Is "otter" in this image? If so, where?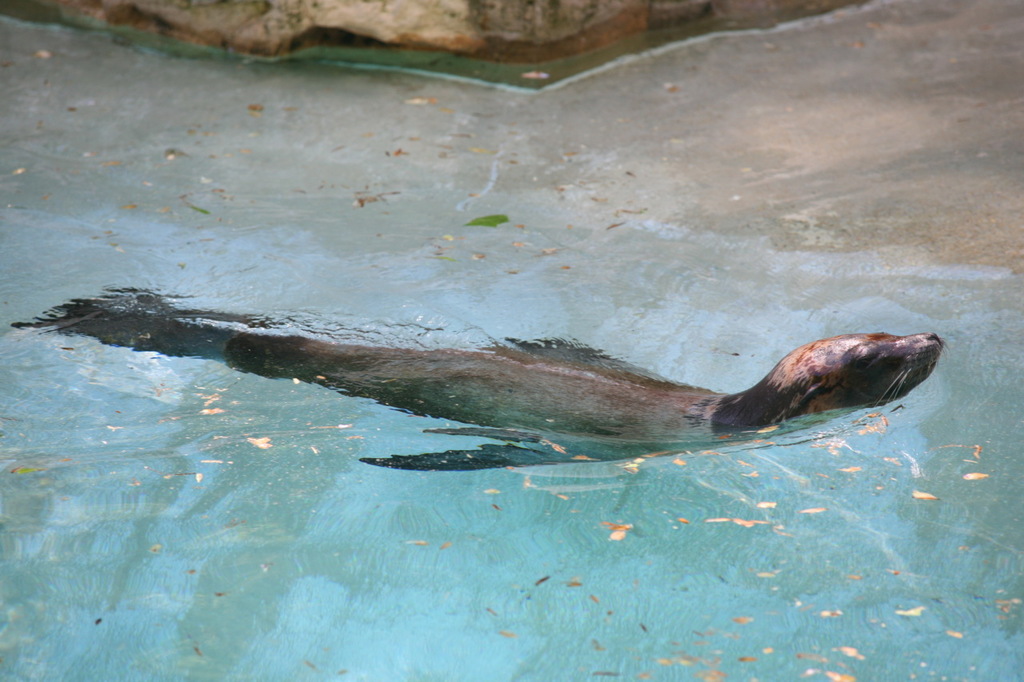
Yes, at crop(78, 316, 988, 488).
